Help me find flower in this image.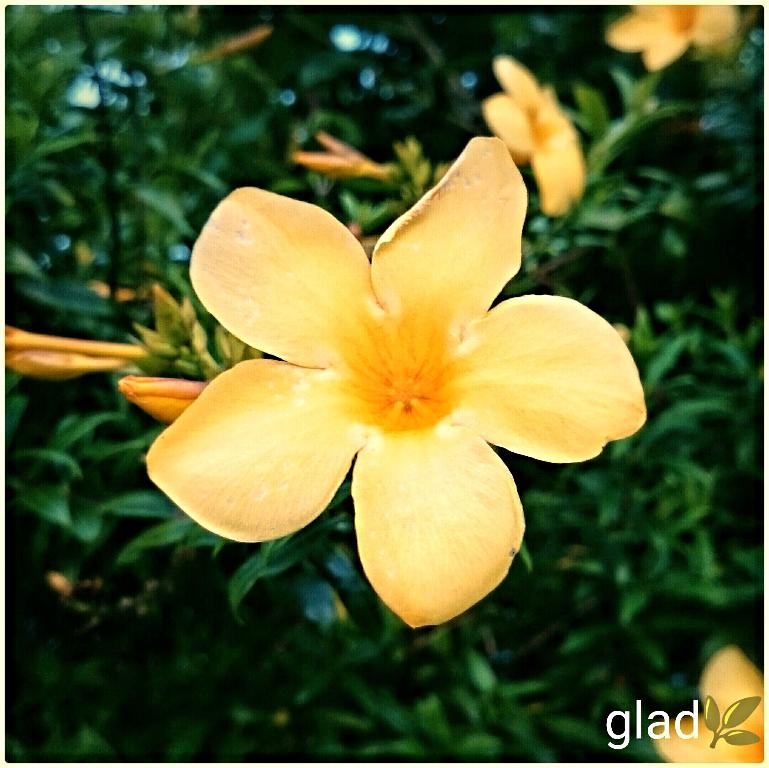
Found it: bbox=[480, 53, 586, 218].
